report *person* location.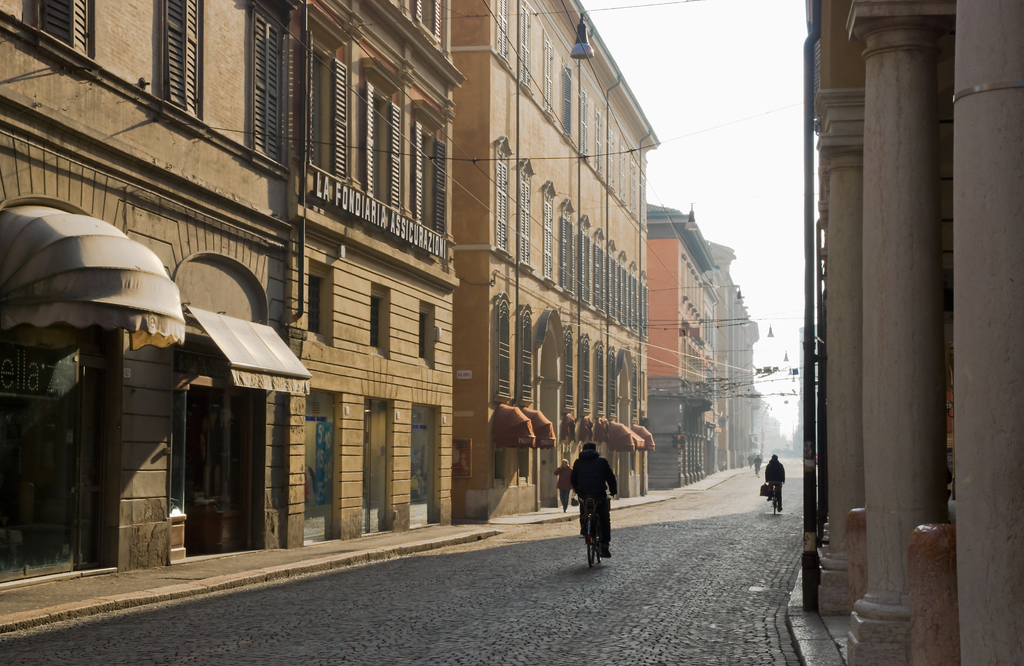
Report: 765:454:785:513.
